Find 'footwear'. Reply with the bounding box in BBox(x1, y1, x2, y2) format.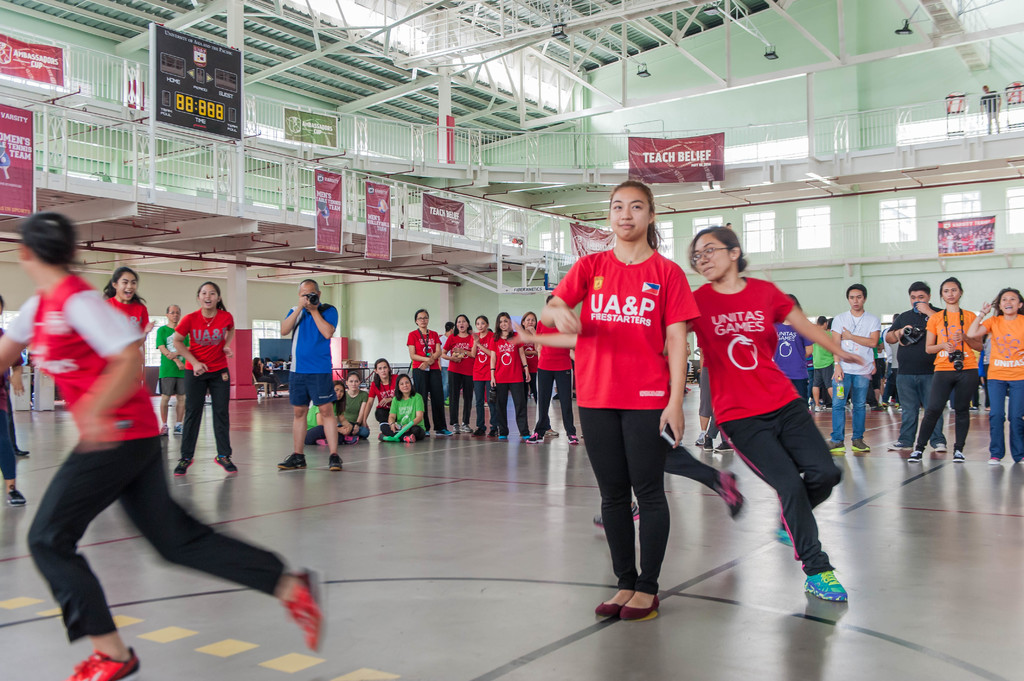
BBox(74, 645, 141, 680).
